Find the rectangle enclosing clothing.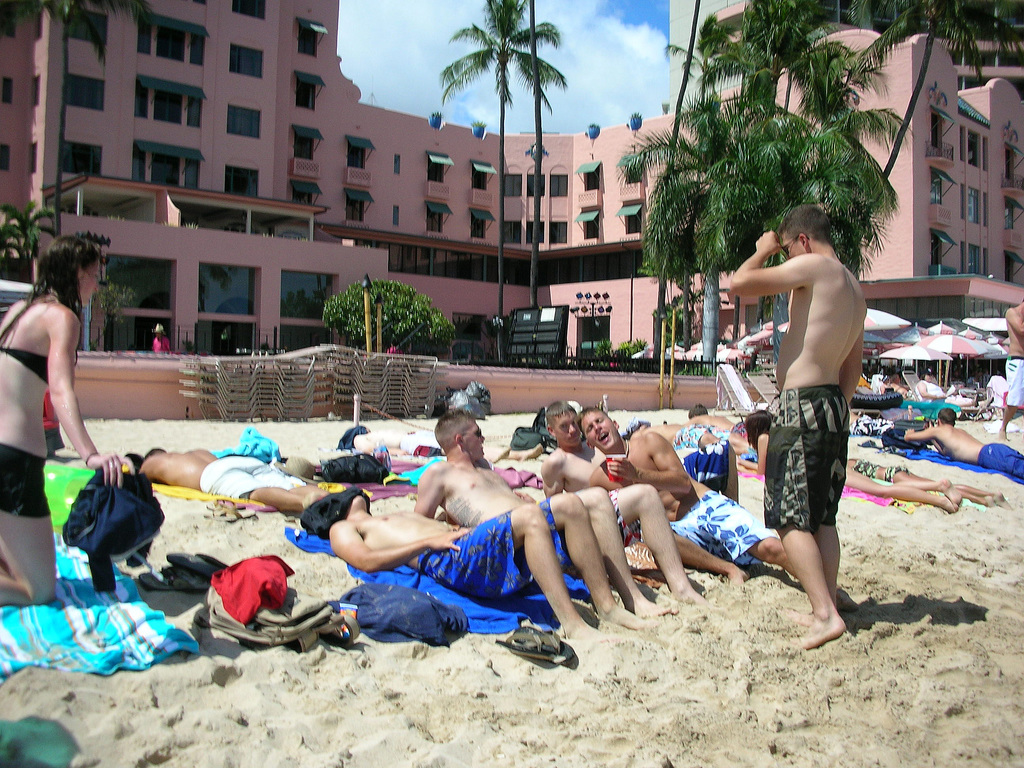
<region>201, 451, 299, 497</region>.
